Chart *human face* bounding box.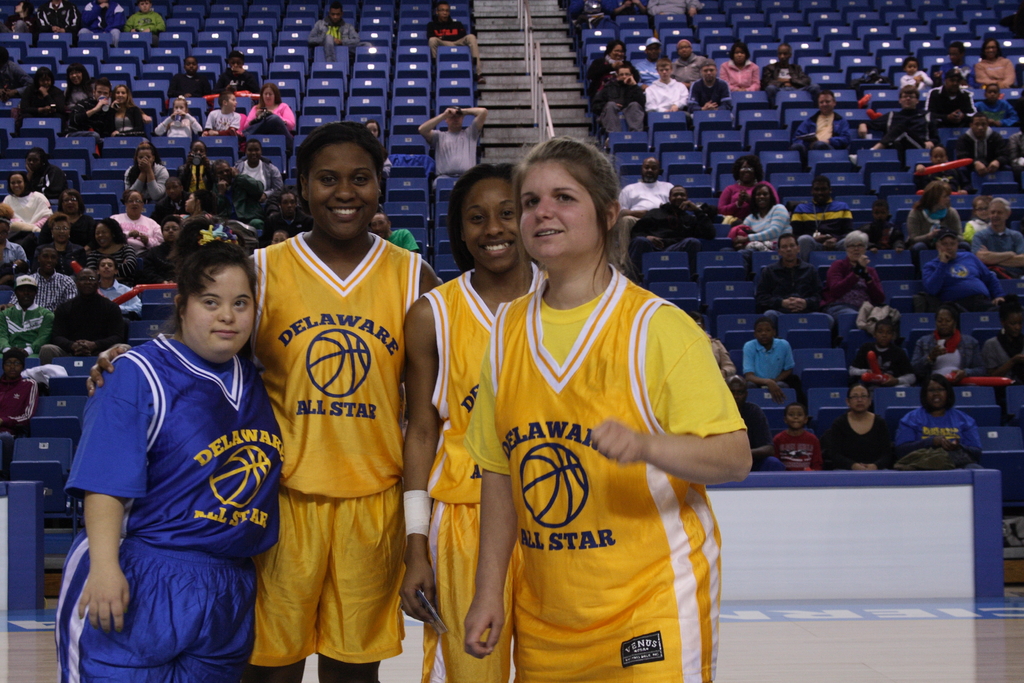
Charted: locate(847, 242, 863, 262).
